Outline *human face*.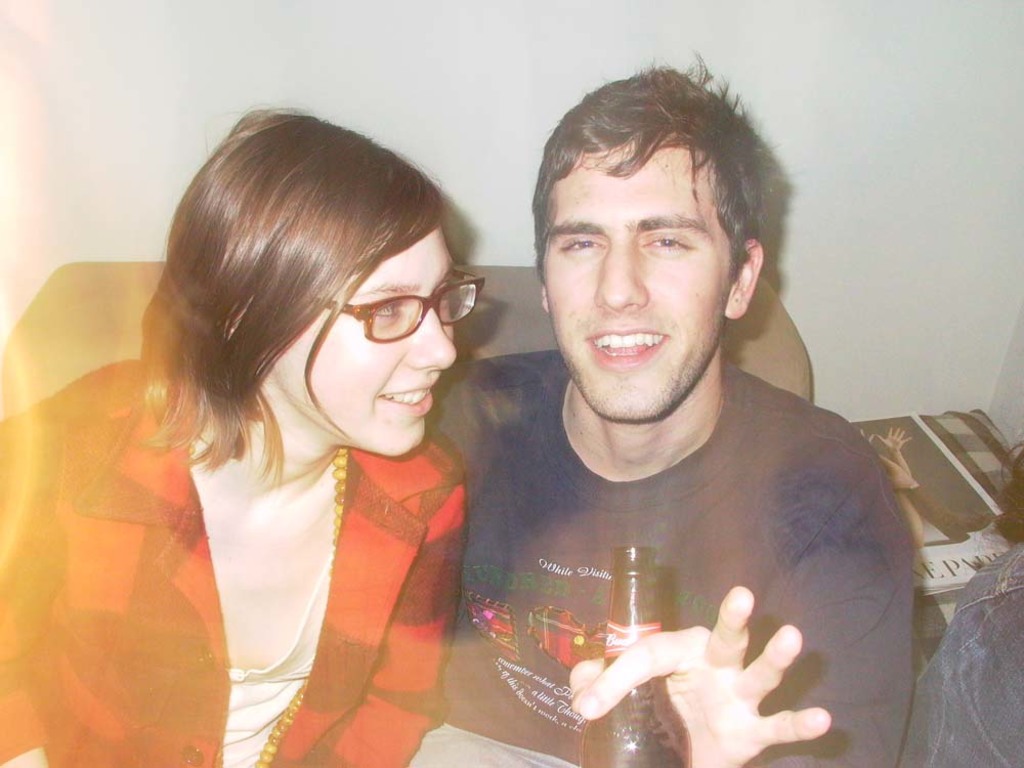
Outline: left=541, top=123, right=757, bottom=420.
